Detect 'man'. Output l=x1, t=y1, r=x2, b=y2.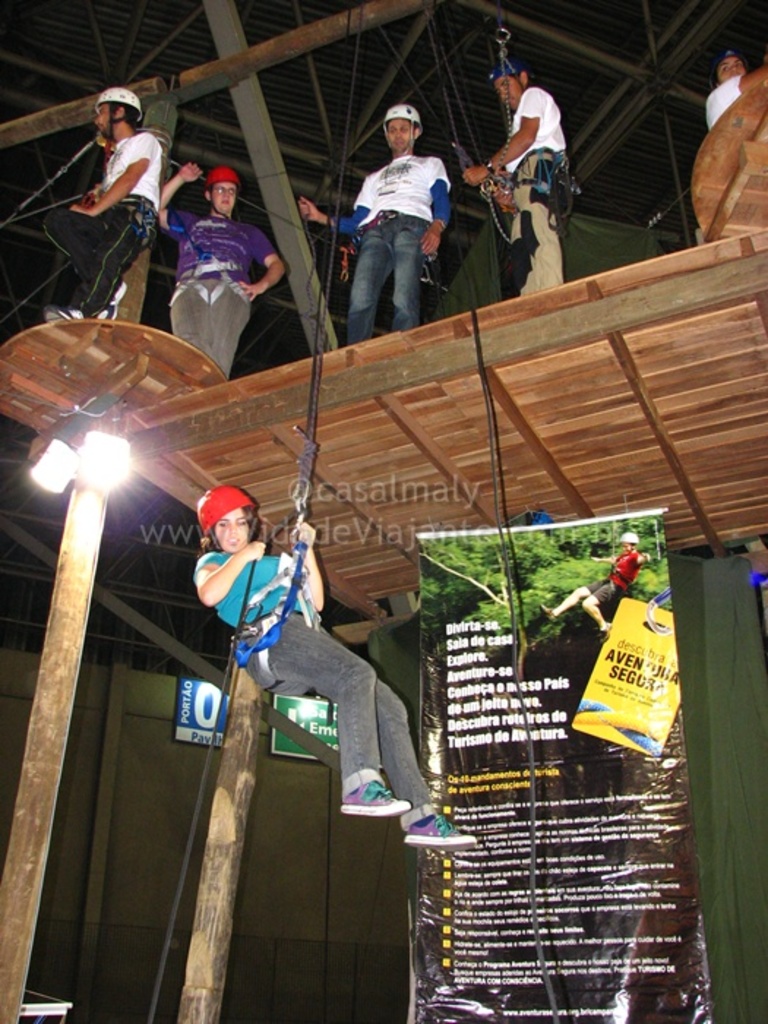
l=467, t=56, r=573, b=295.
